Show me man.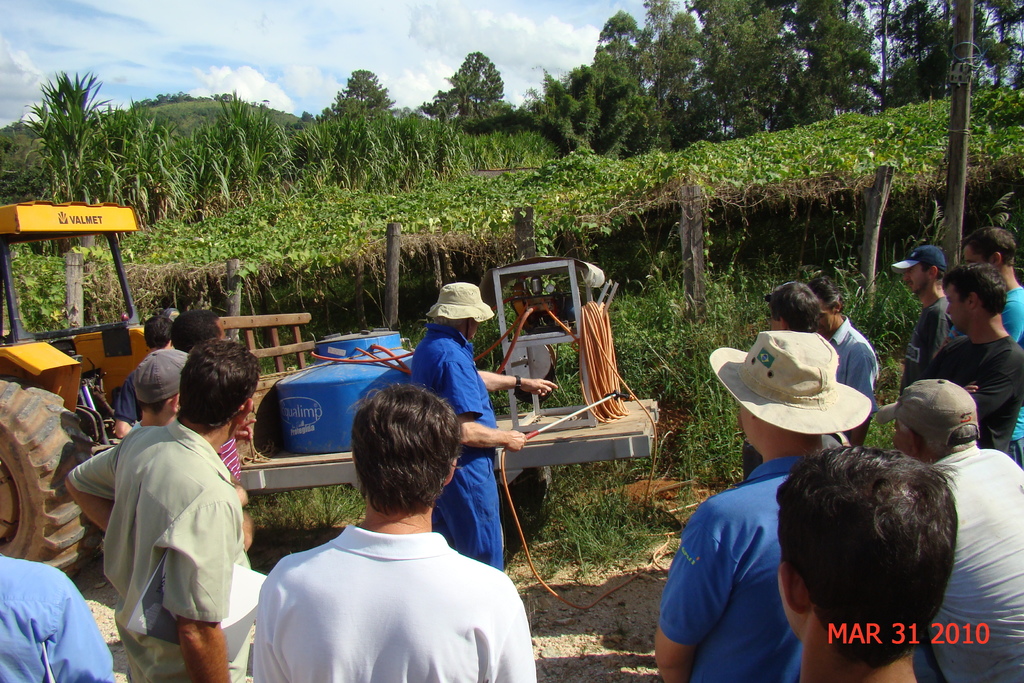
man is here: pyautogui.locateOnScreen(0, 552, 110, 682).
